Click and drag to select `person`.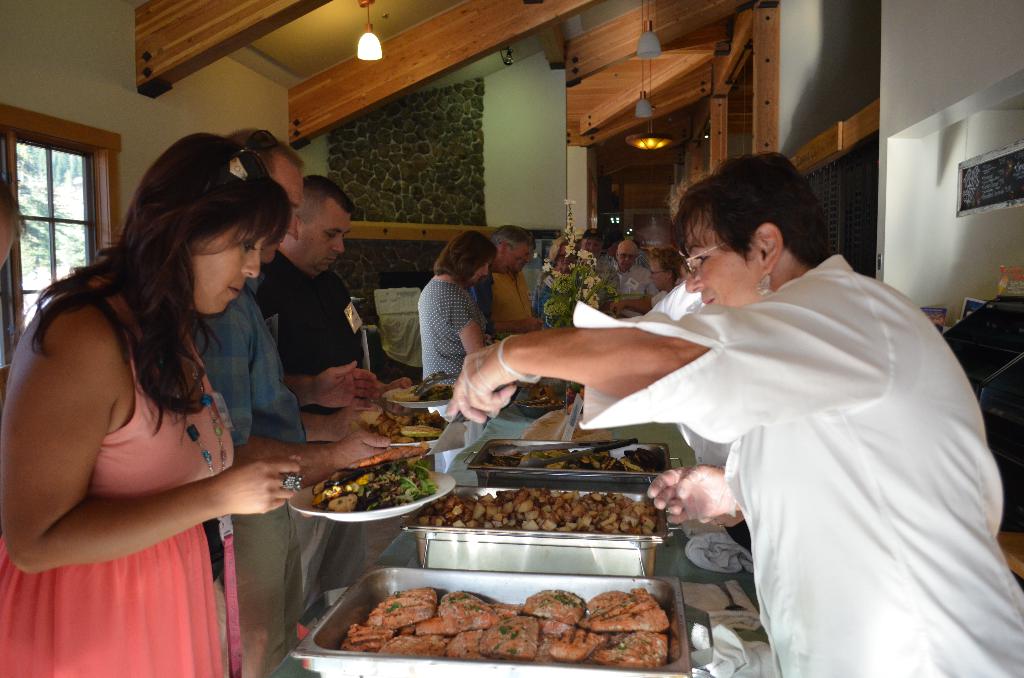
Selection: x1=607, y1=234, x2=637, y2=309.
